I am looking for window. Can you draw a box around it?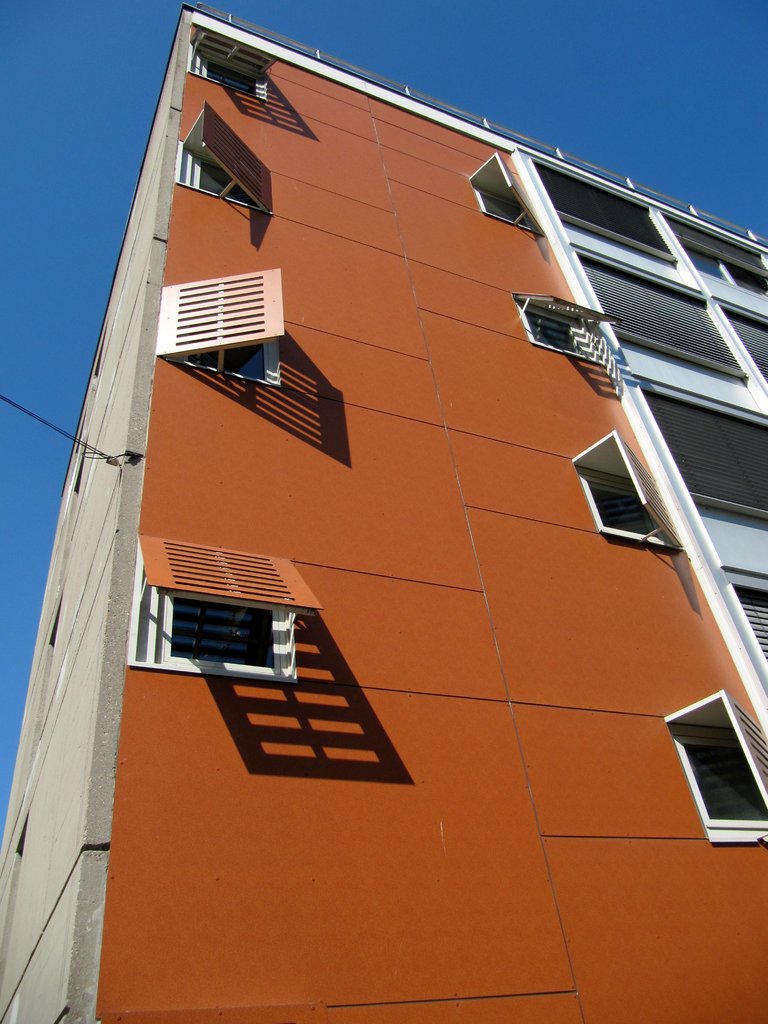
Sure, the bounding box is <region>662, 685, 767, 851</region>.
